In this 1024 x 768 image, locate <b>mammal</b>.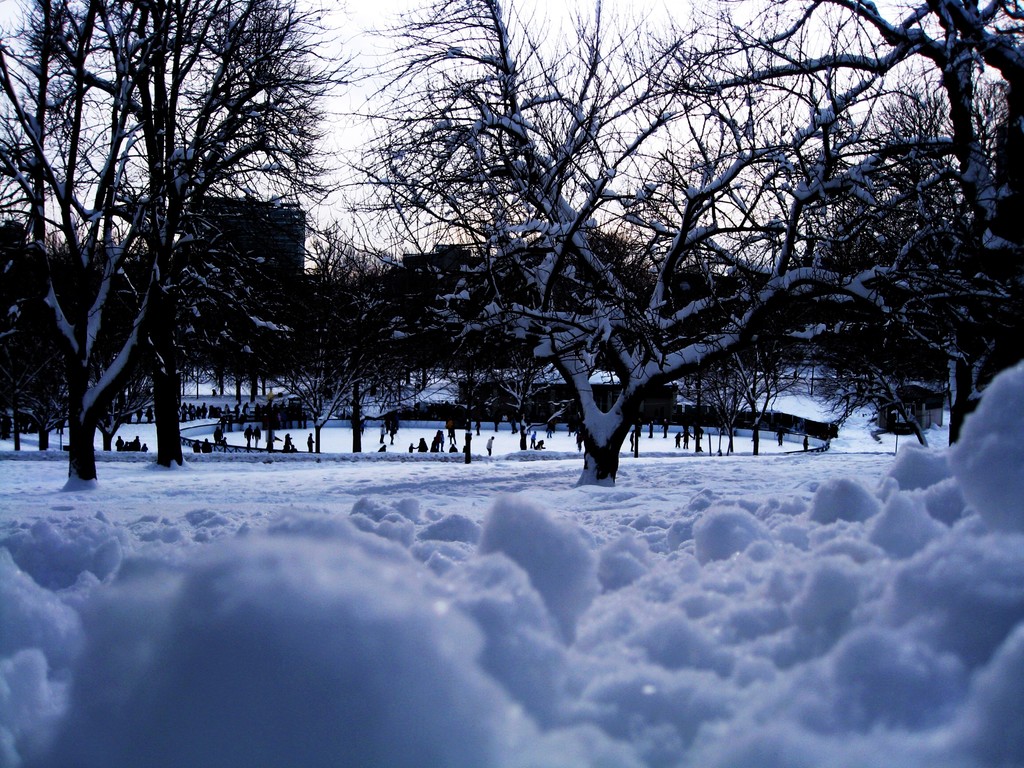
Bounding box: x1=696 y1=444 x2=703 y2=452.
